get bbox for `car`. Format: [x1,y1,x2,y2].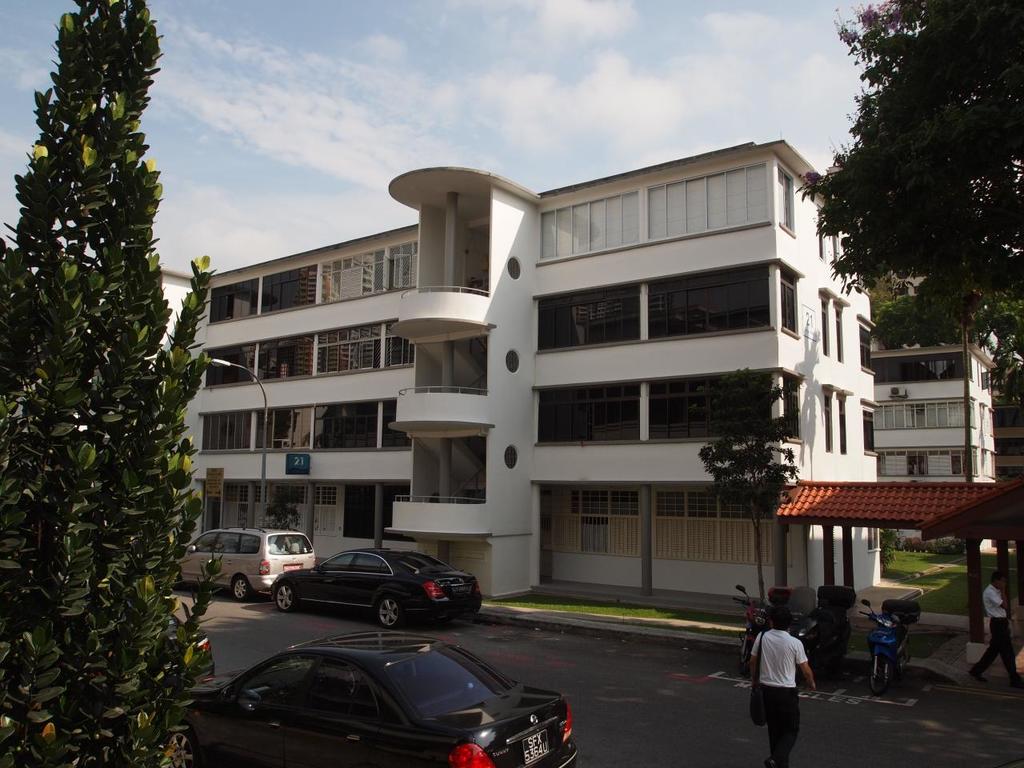
[159,632,586,762].
